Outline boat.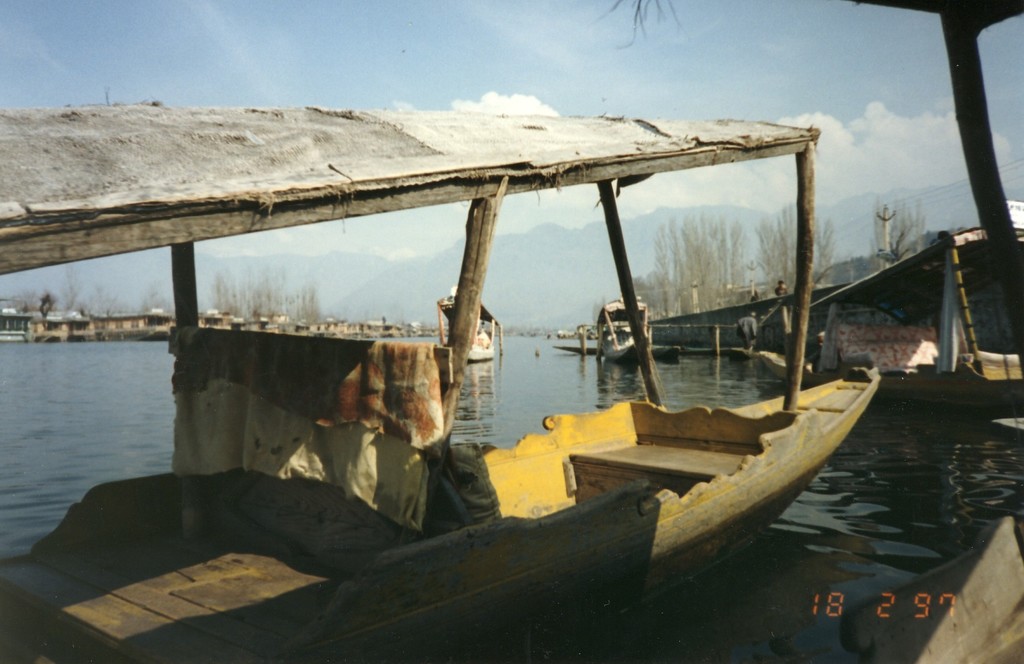
Outline: 436:283:505:363.
